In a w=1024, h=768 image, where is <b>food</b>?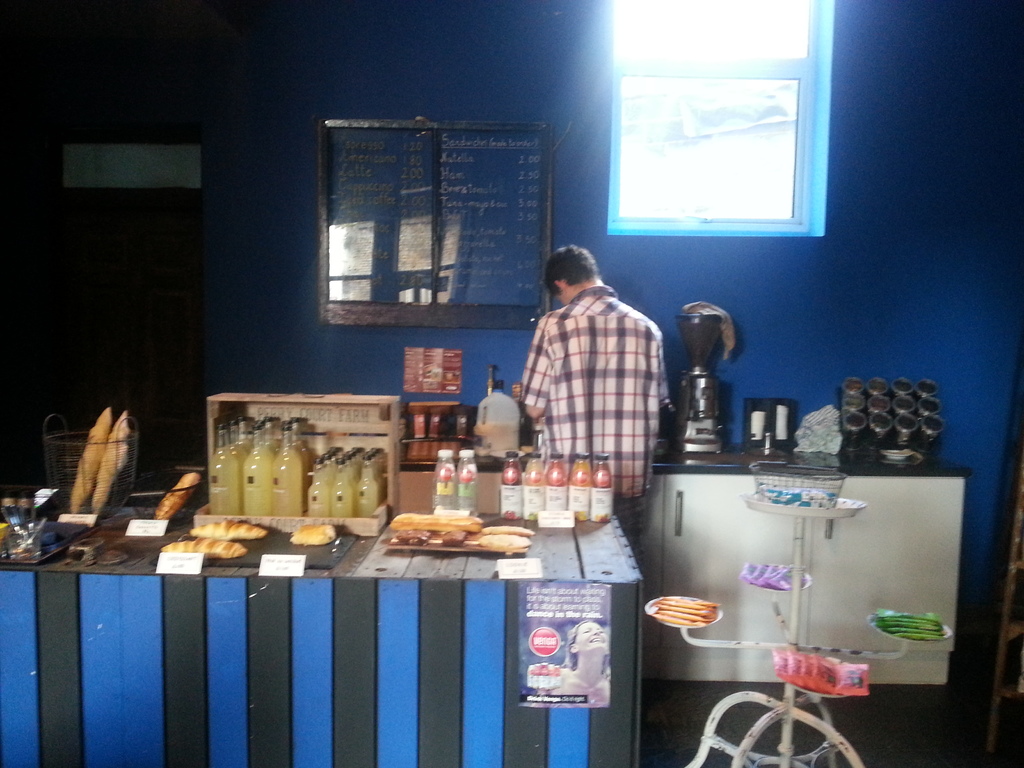
x1=156 y1=468 x2=196 y2=522.
